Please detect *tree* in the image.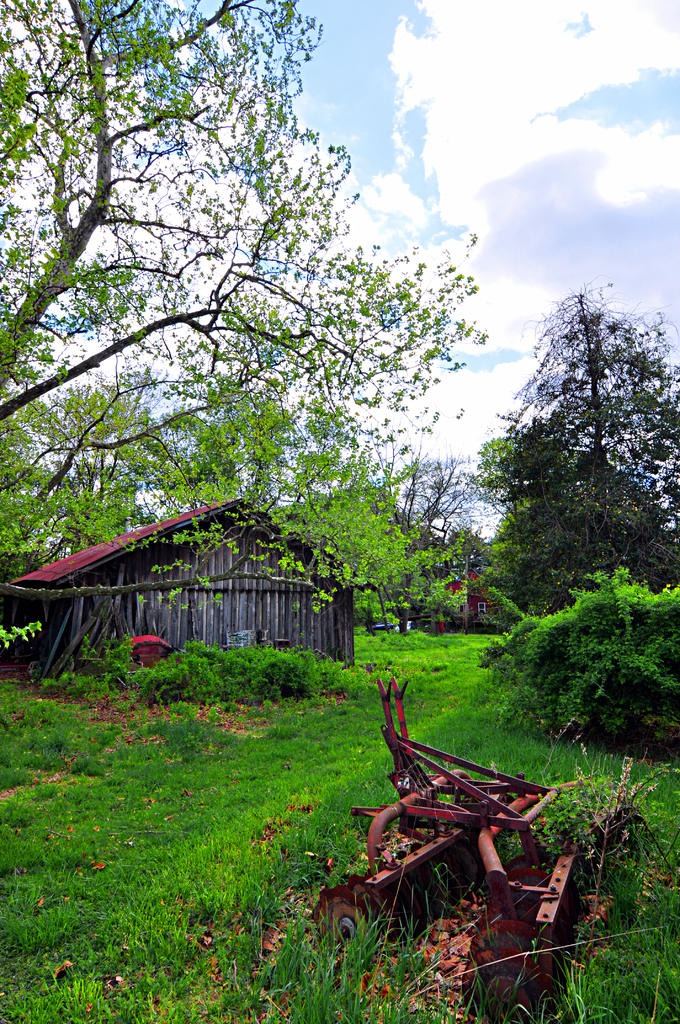
left=4, top=0, right=531, bottom=731.
